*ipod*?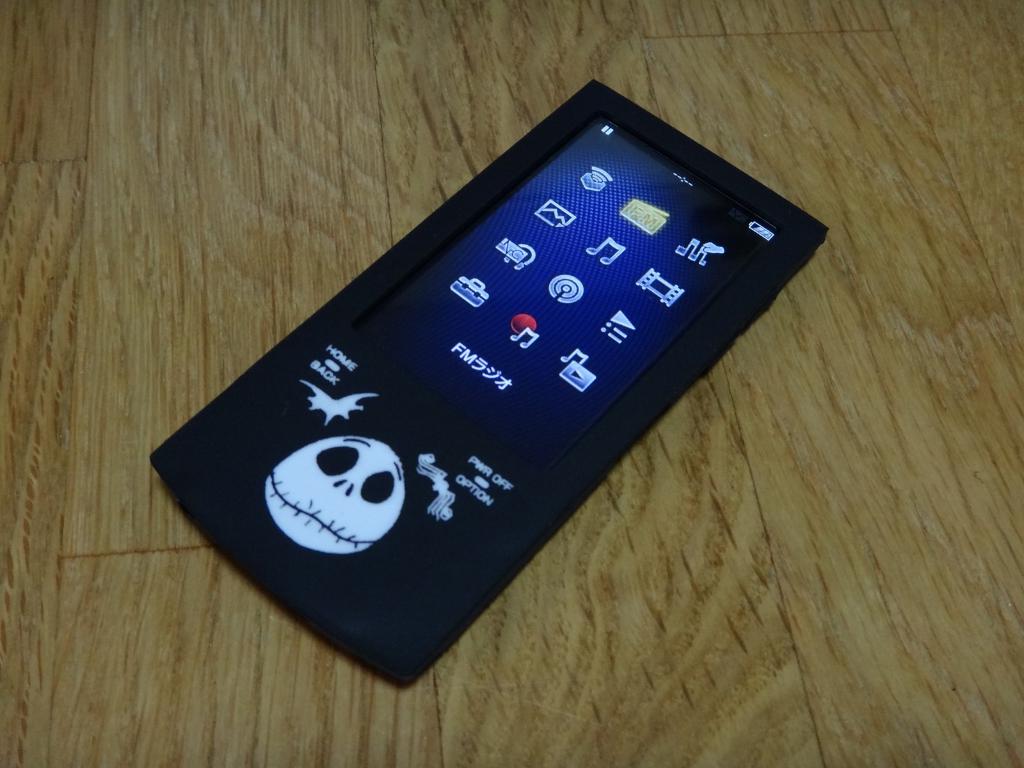
<box>149,78,830,689</box>
